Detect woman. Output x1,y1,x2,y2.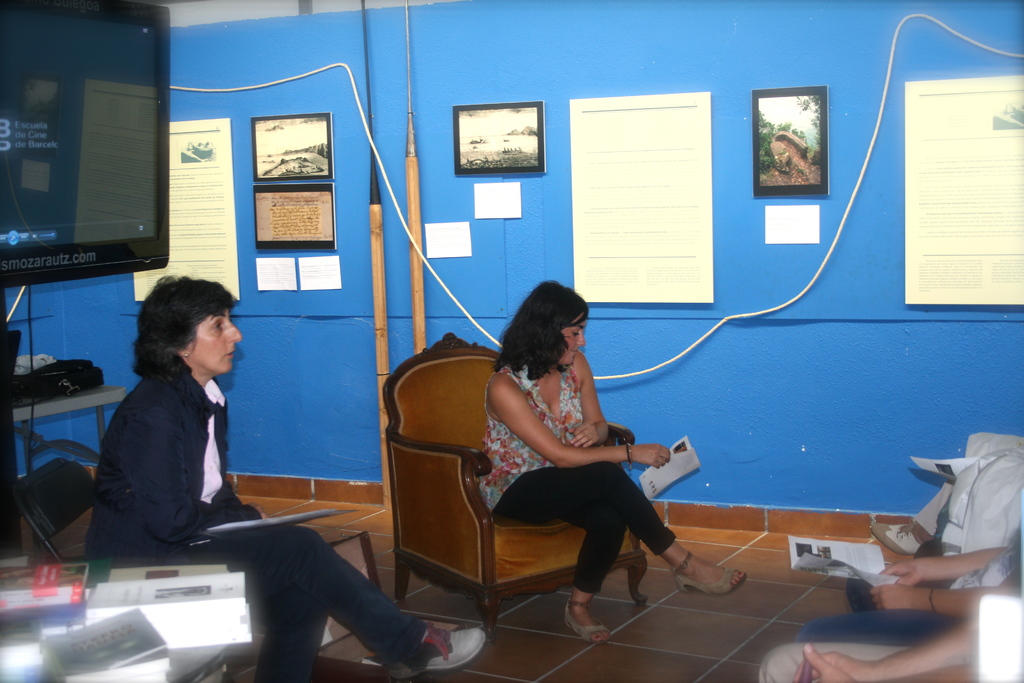
801,518,1023,642.
